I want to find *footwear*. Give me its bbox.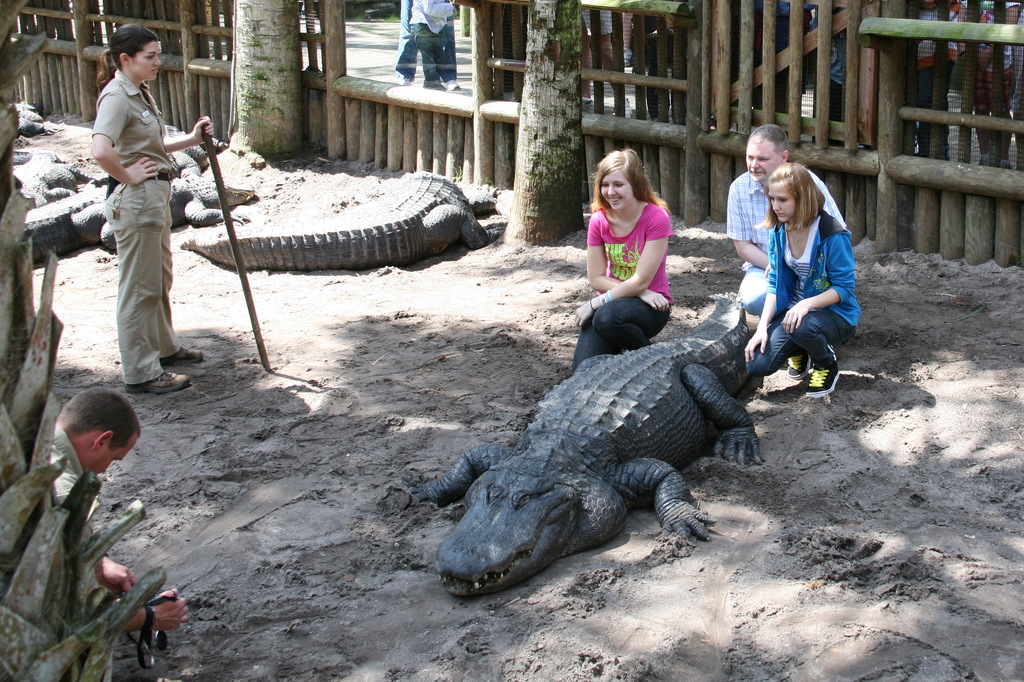
[394, 70, 411, 84].
